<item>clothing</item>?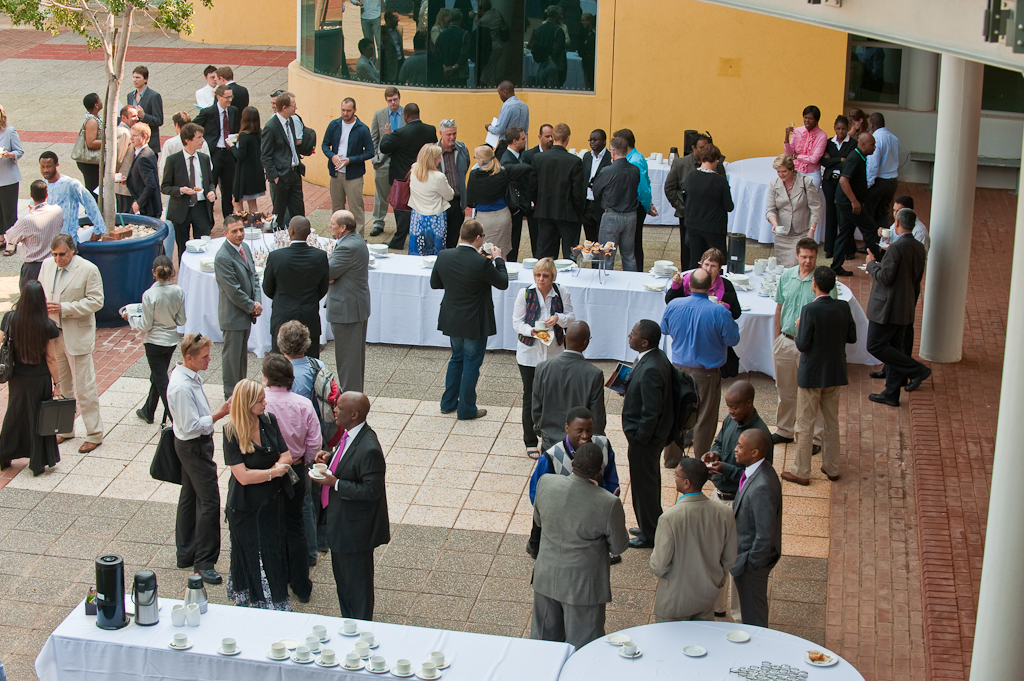
<bbox>838, 153, 868, 273</bbox>
